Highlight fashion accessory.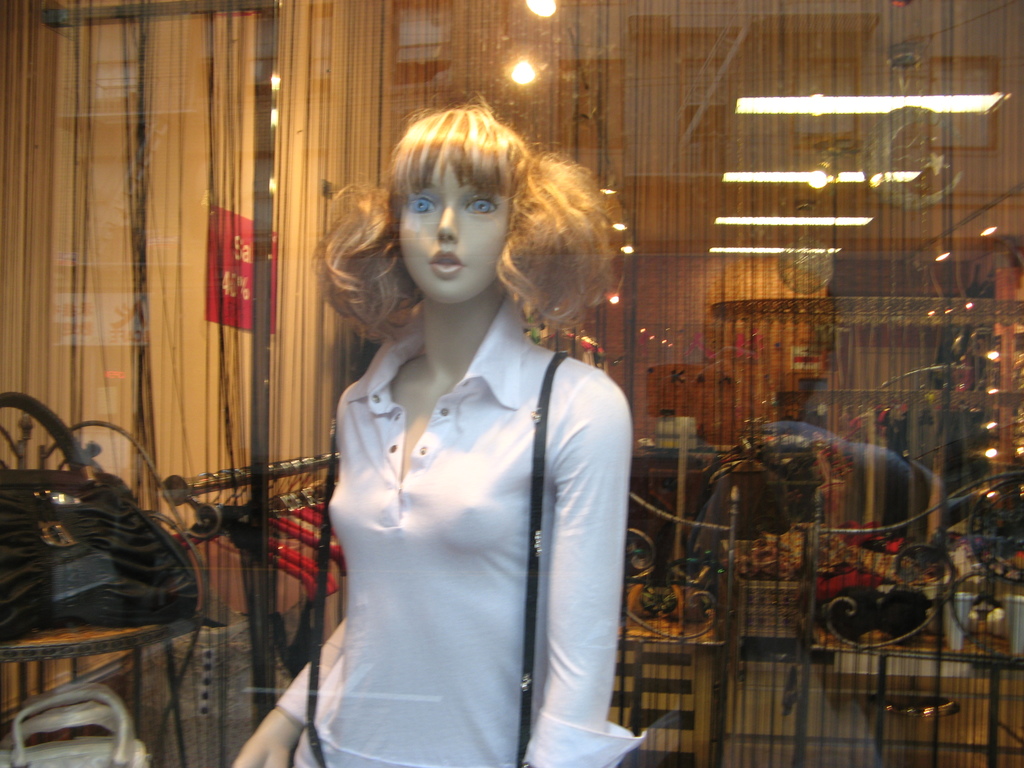
Highlighted region: Rect(520, 350, 568, 767).
